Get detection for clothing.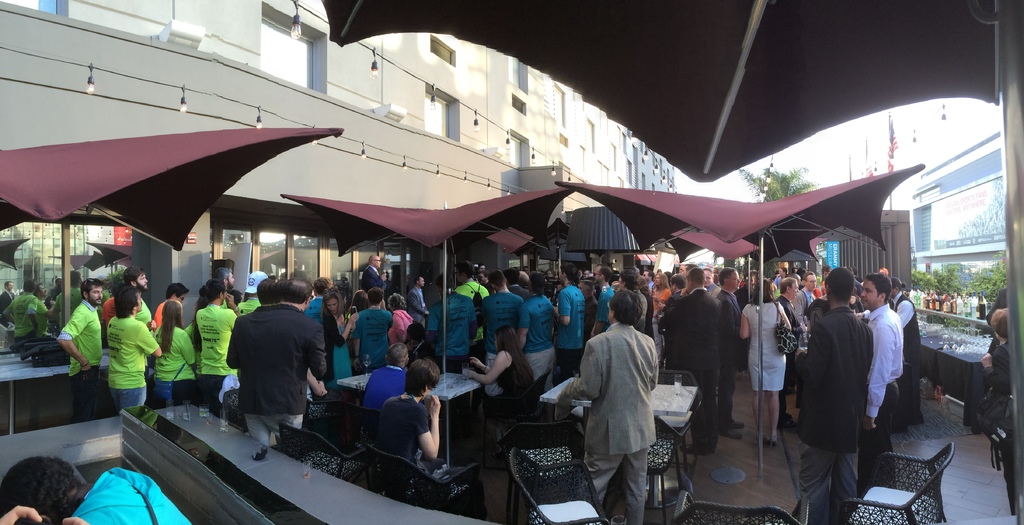
Detection: bbox(188, 299, 234, 410).
